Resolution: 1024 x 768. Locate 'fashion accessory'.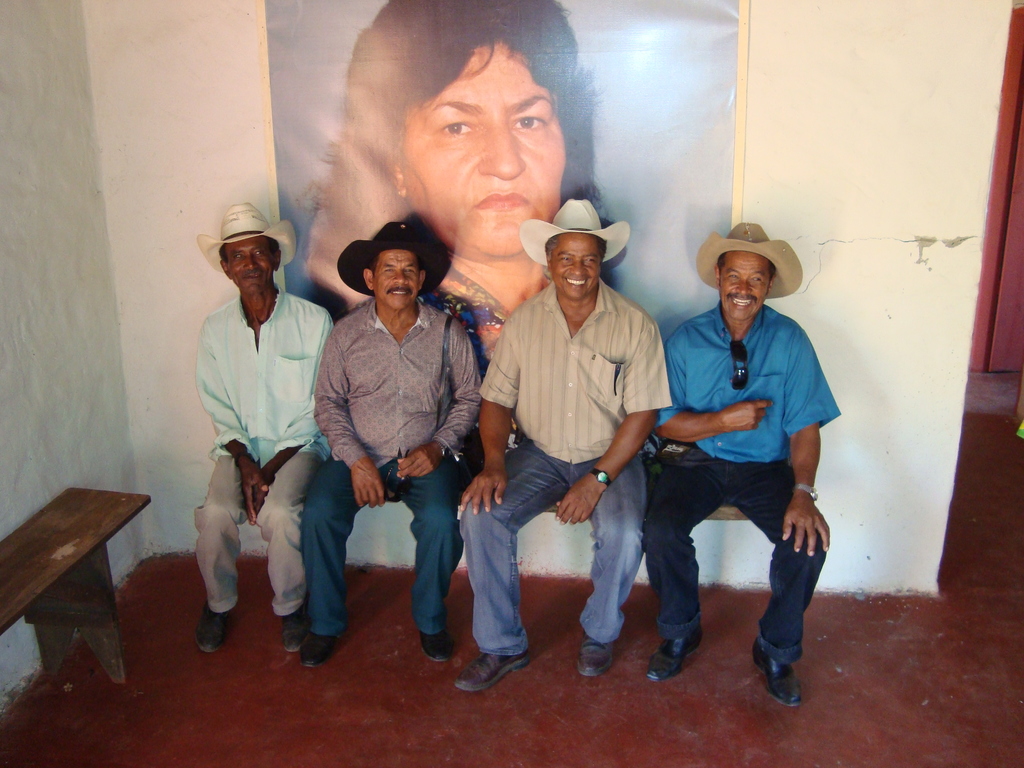
bbox(591, 468, 608, 487).
